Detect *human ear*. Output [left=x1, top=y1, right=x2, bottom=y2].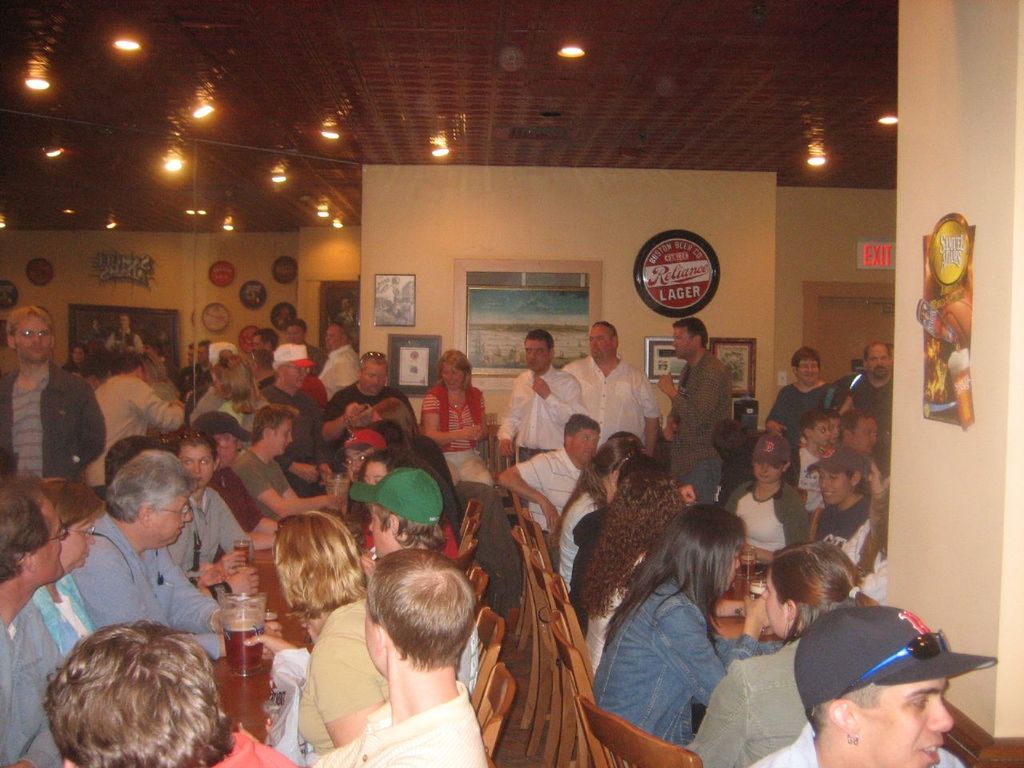
[left=138, top=502, right=152, bottom=526].
